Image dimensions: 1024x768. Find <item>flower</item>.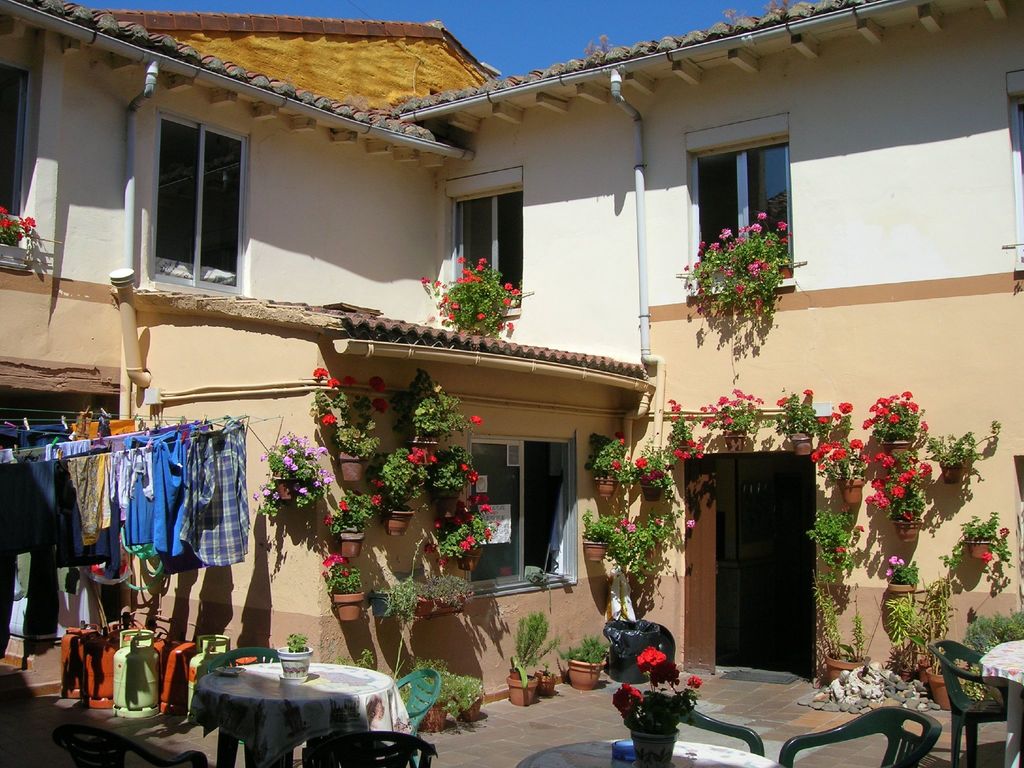
pyautogui.locateOnScreen(316, 368, 330, 380).
